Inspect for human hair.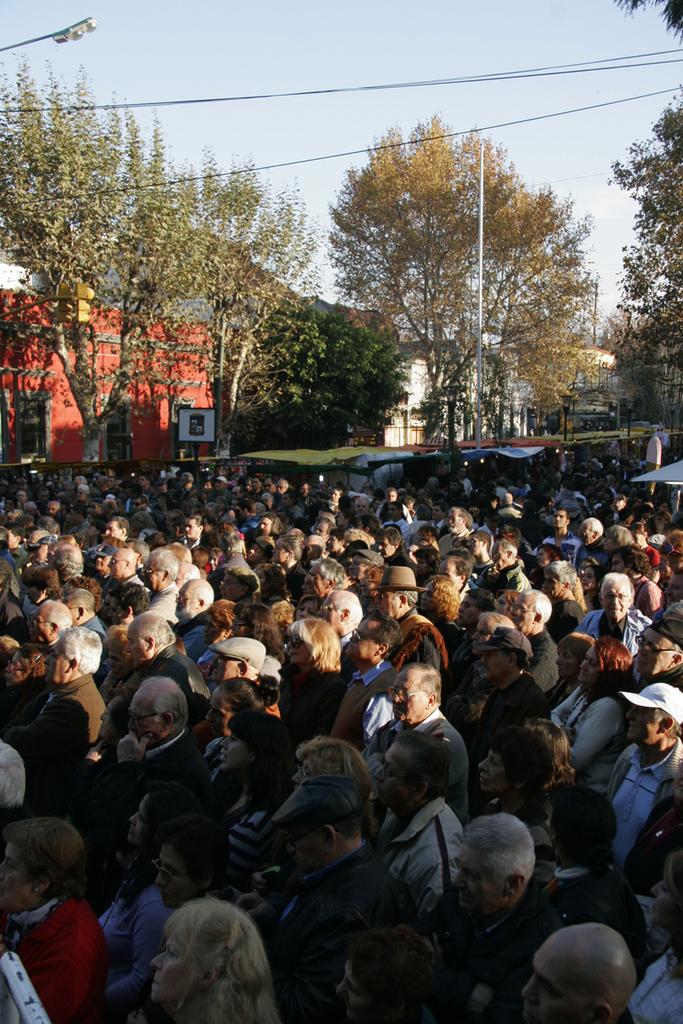
Inspection: left=62, top=625, right=102, bottom=675.
